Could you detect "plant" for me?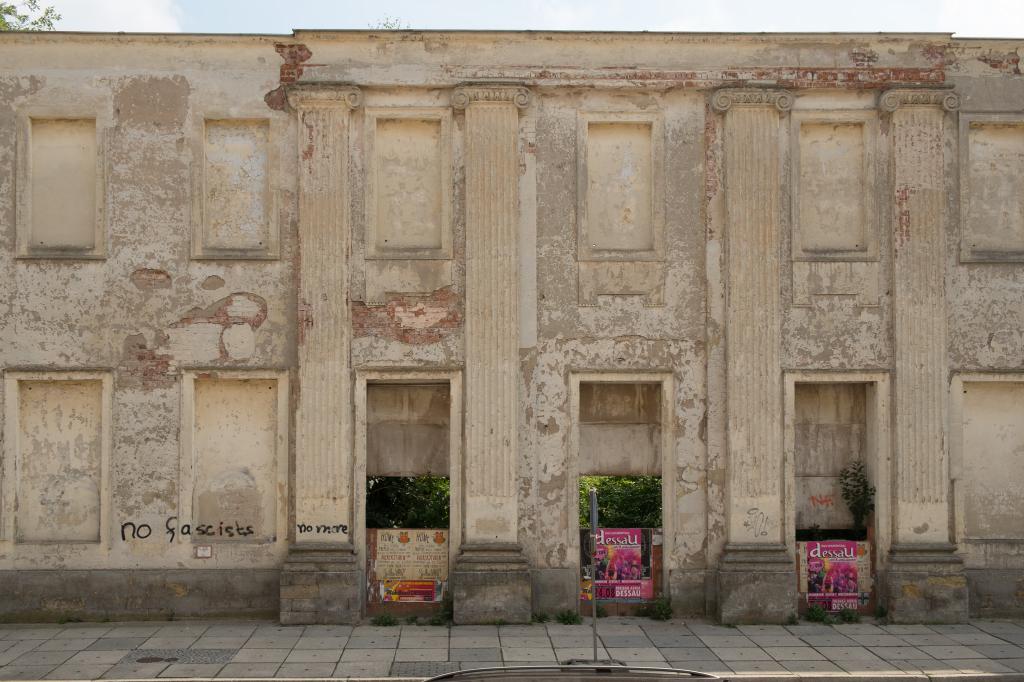
Detection result: box=[618, 620, 628, 626].
